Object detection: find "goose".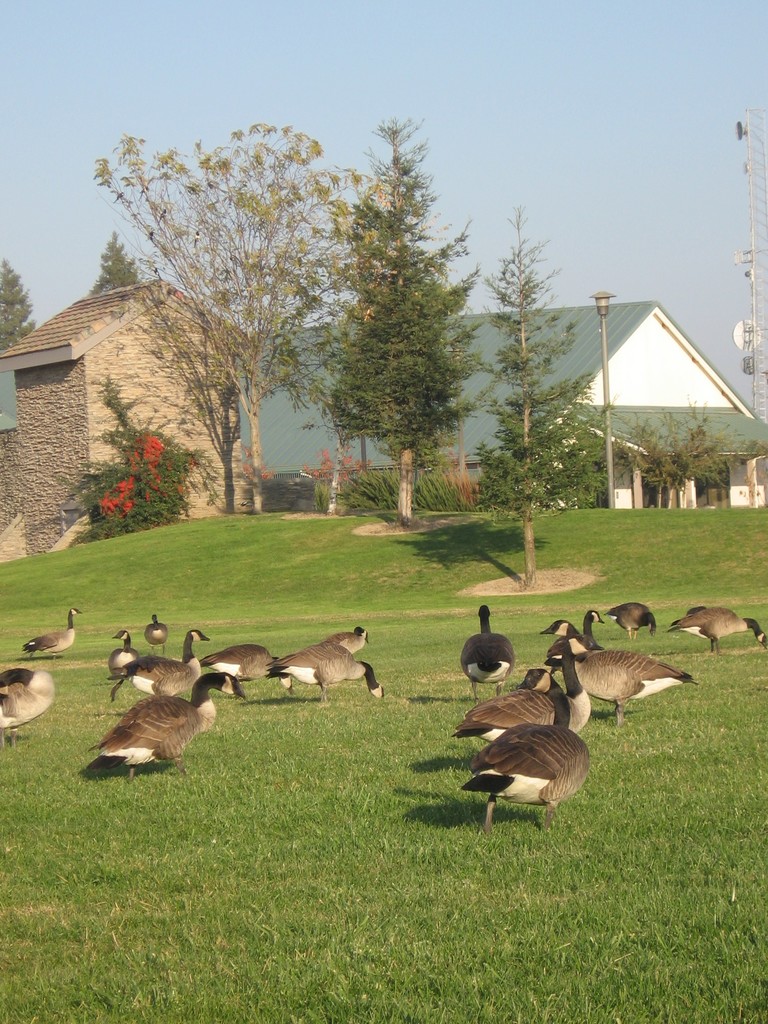
l=327, t=620, r=378, b=655.
